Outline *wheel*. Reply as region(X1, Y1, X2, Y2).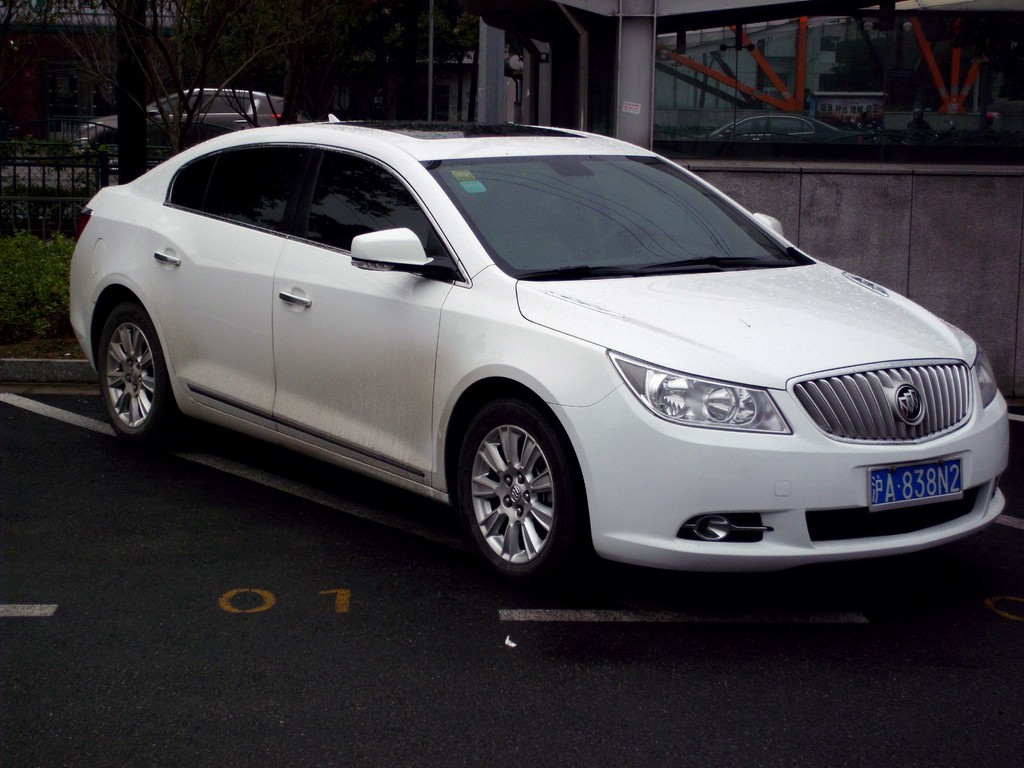
region(460, 397, 590, 604).
